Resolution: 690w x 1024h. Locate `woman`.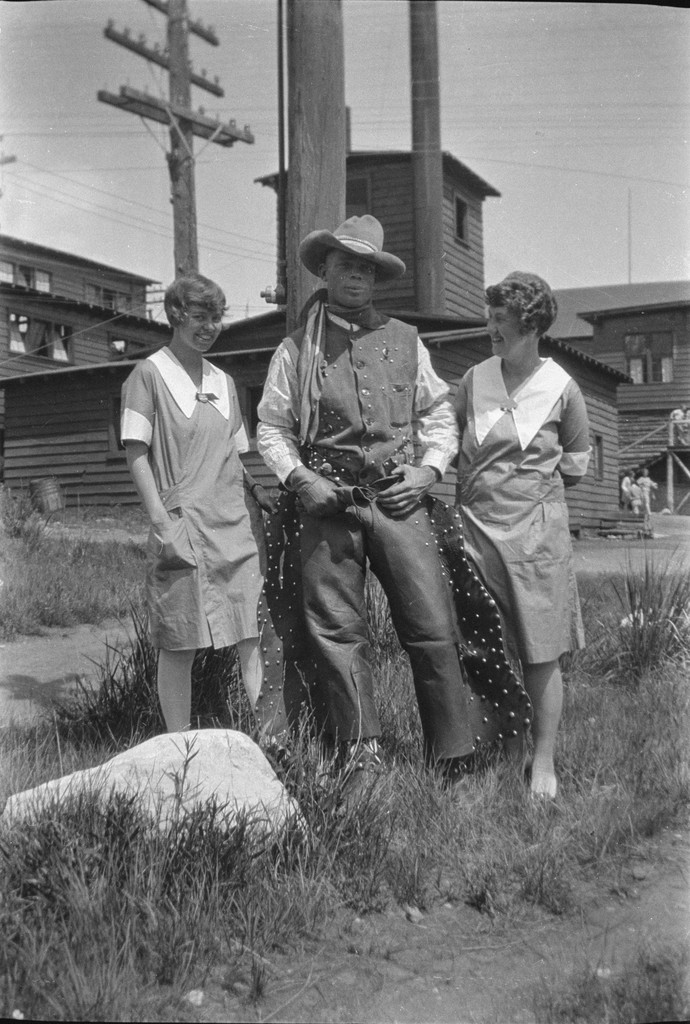
{"left": 441, "top": 263, "right": 596, "bottom": 802}.
